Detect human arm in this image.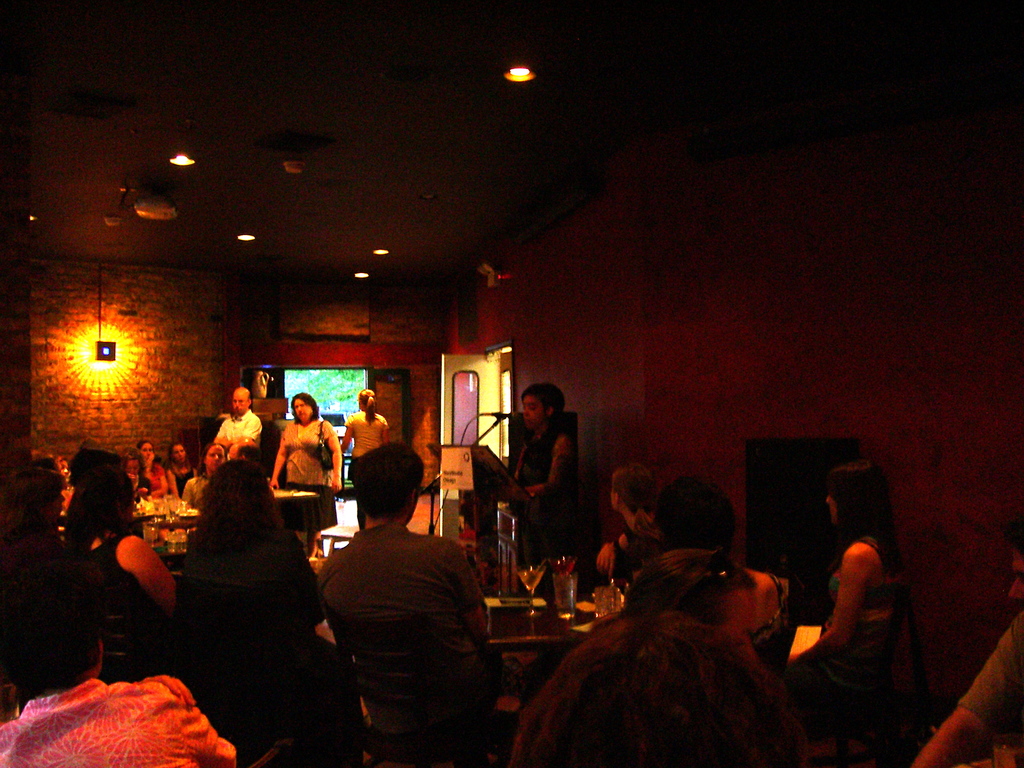
Detection: 382,417,392,443.
